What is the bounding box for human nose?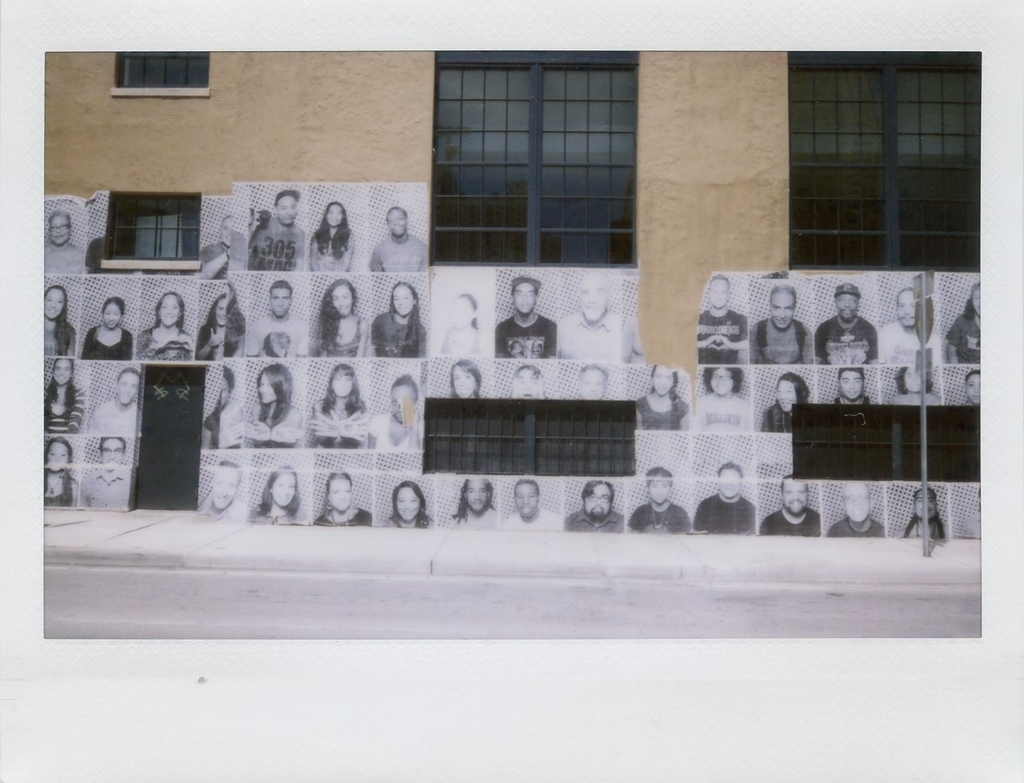
locate(280, 486, 288, 496).
